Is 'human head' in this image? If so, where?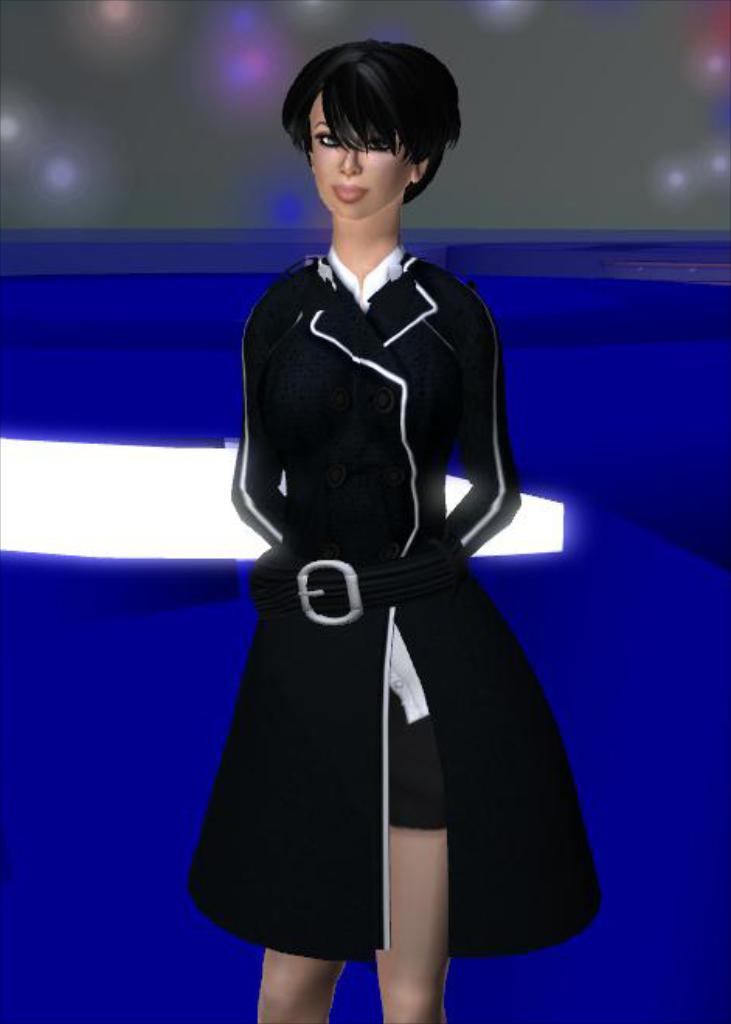
Yes, at [x1=278, y1=31, x2=464, y2=230].
